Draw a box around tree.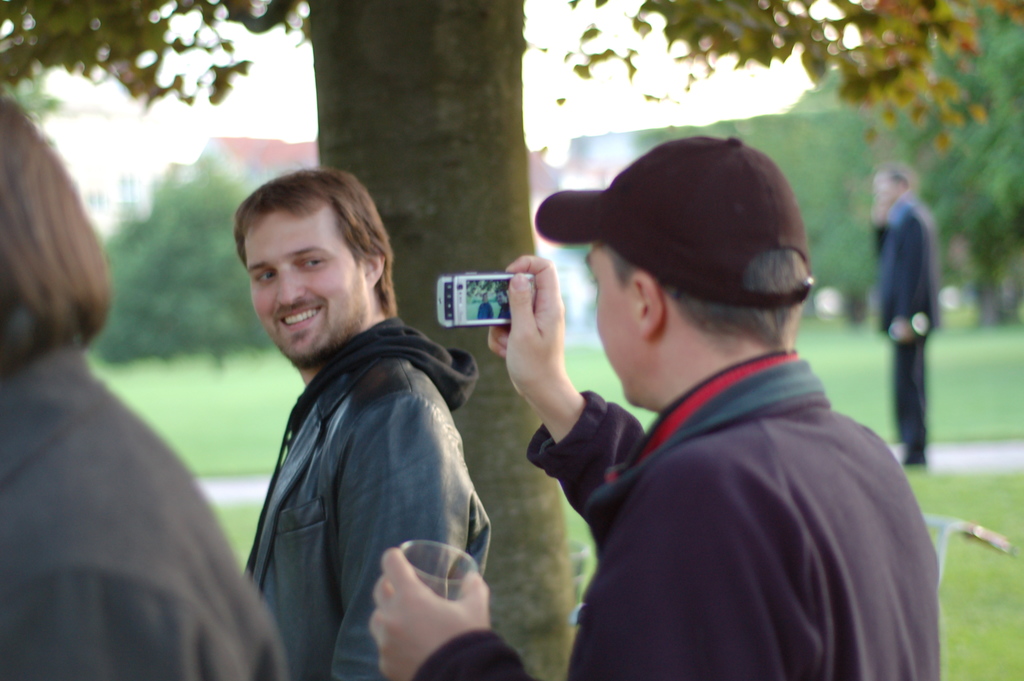
93,145,289,372.
